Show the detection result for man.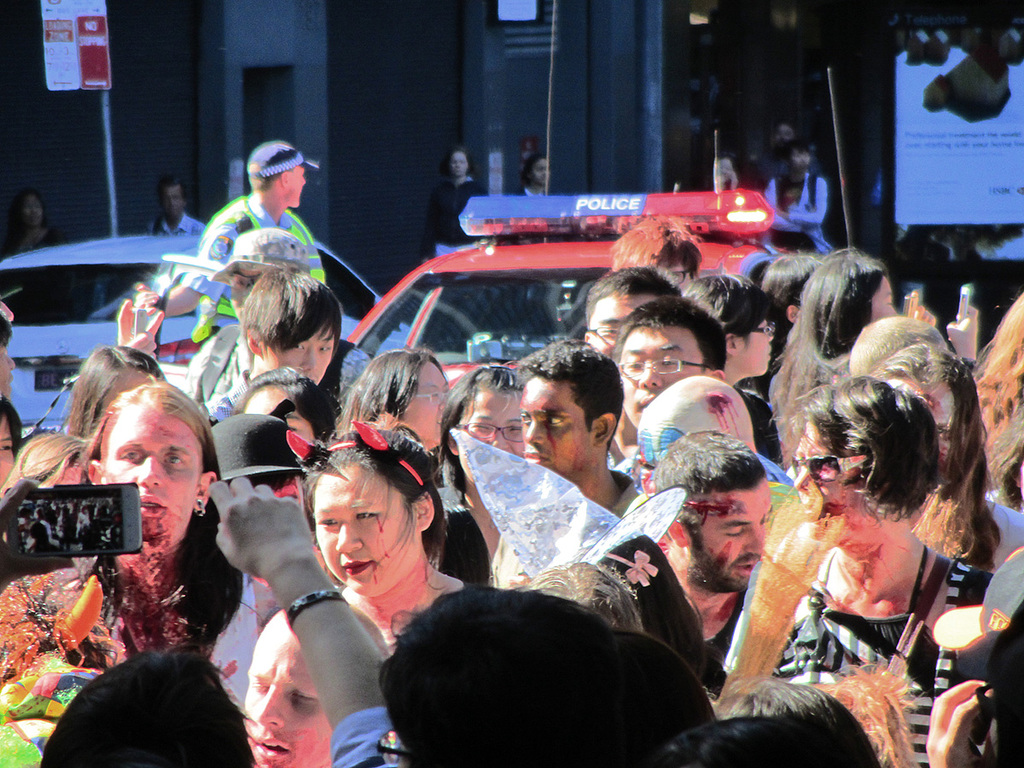
0, 381, 283, 710.
